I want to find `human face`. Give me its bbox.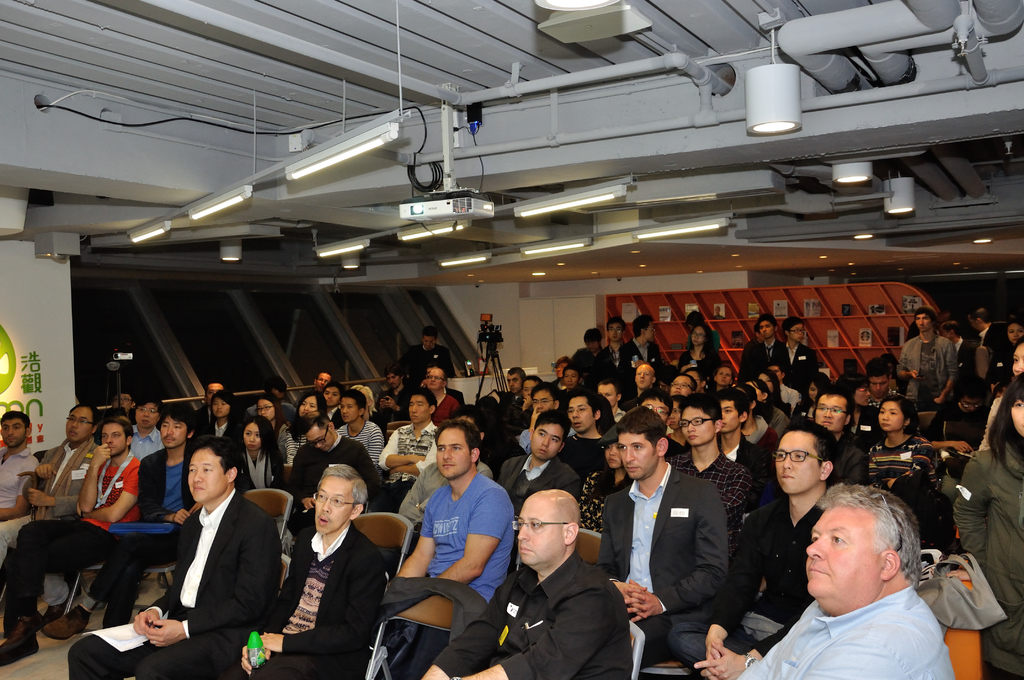
911:310:932:334.
